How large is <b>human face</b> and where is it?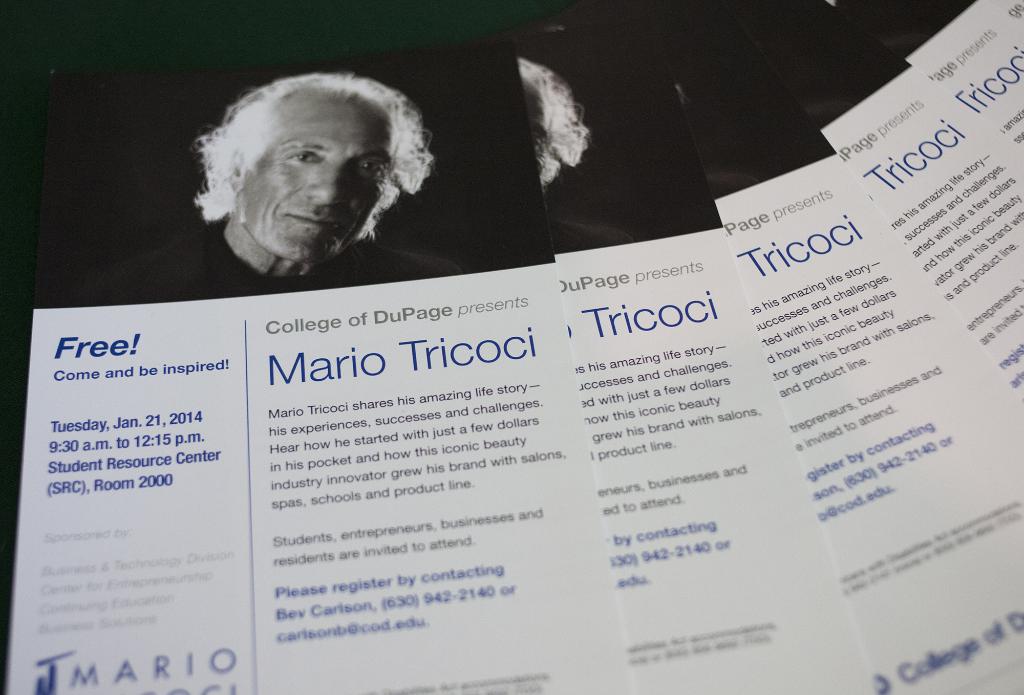
Bounding box: 234:90:397:259.
